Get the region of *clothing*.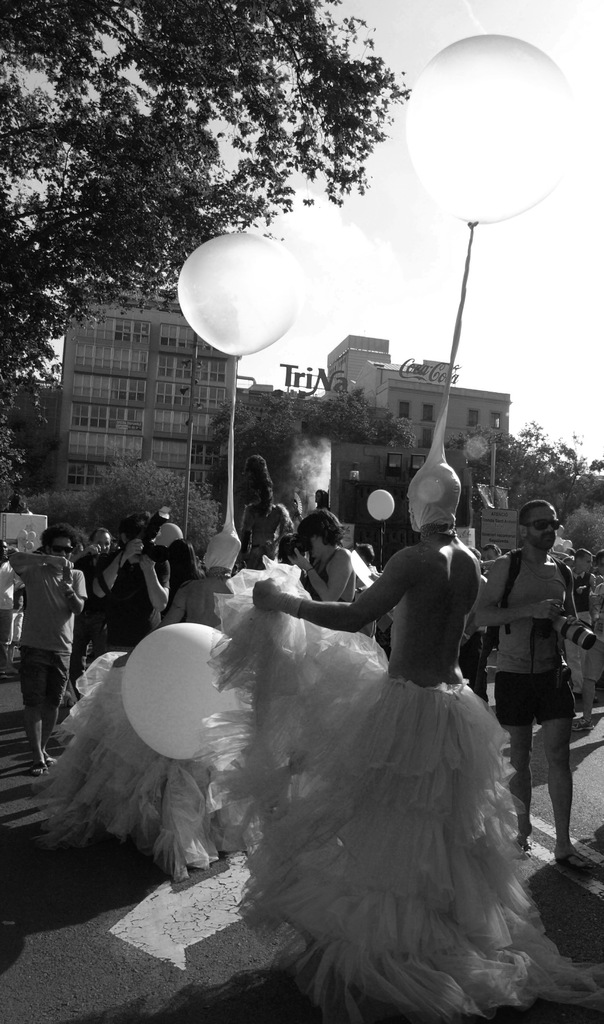
[3,524,82,748].
